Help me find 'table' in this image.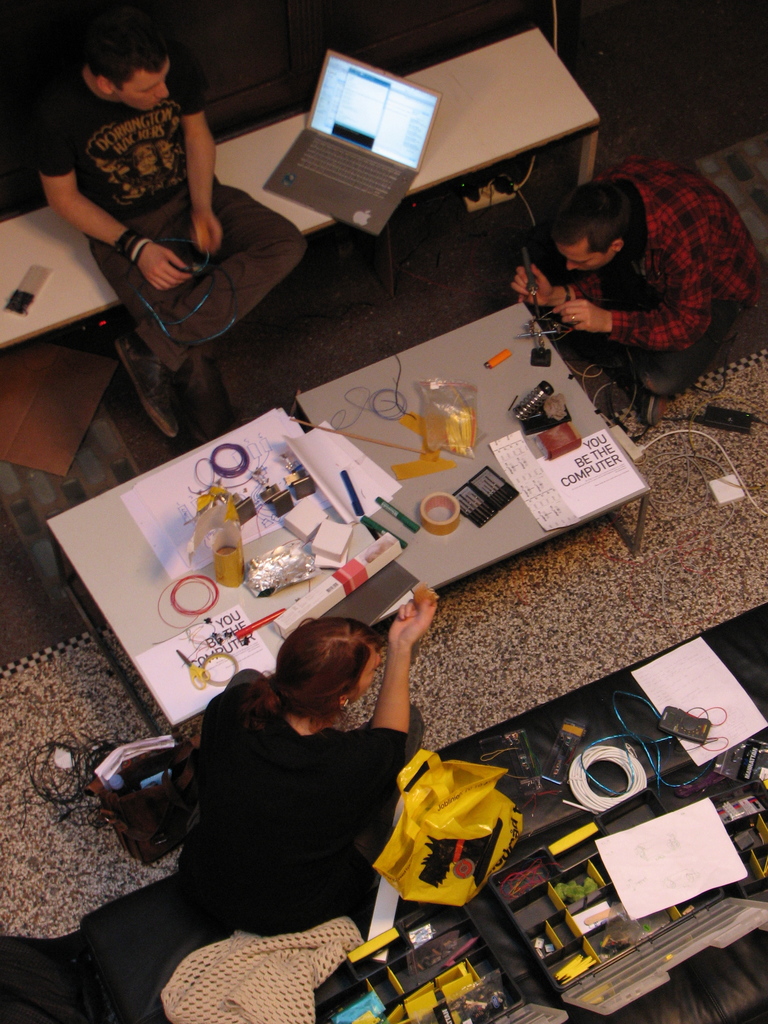
Found it: rect(0, 601, 767, 1023).
